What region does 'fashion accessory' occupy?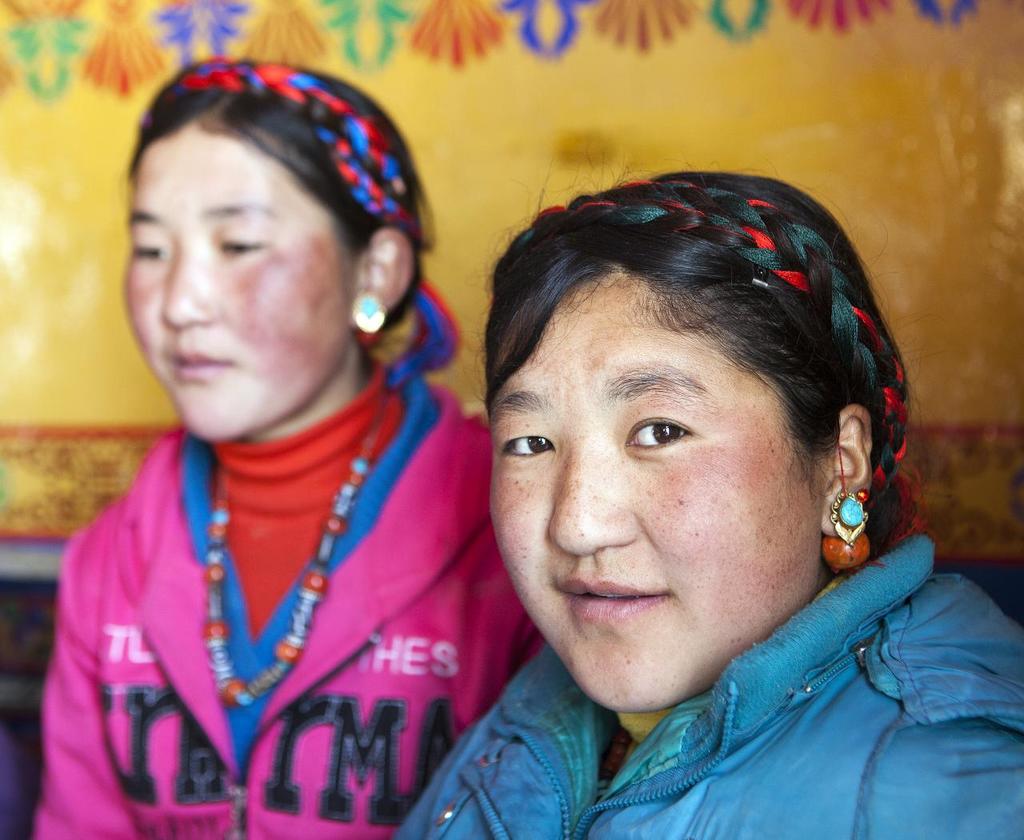
[499,174,911,498].
